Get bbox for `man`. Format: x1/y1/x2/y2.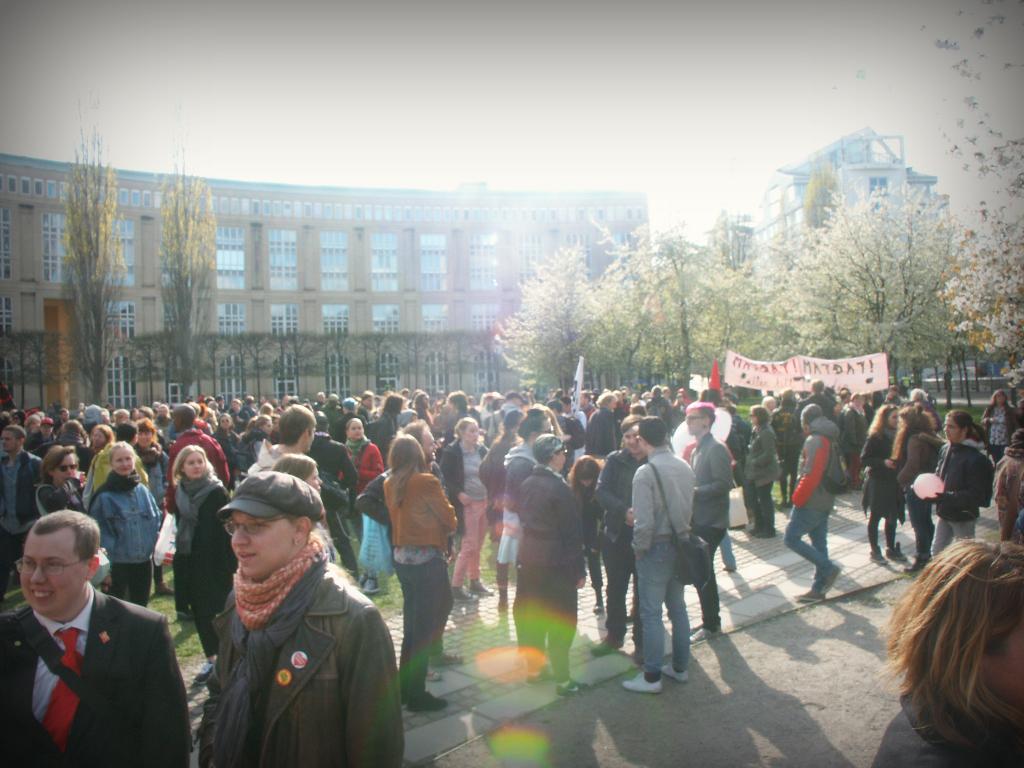
250/406/316/475.
